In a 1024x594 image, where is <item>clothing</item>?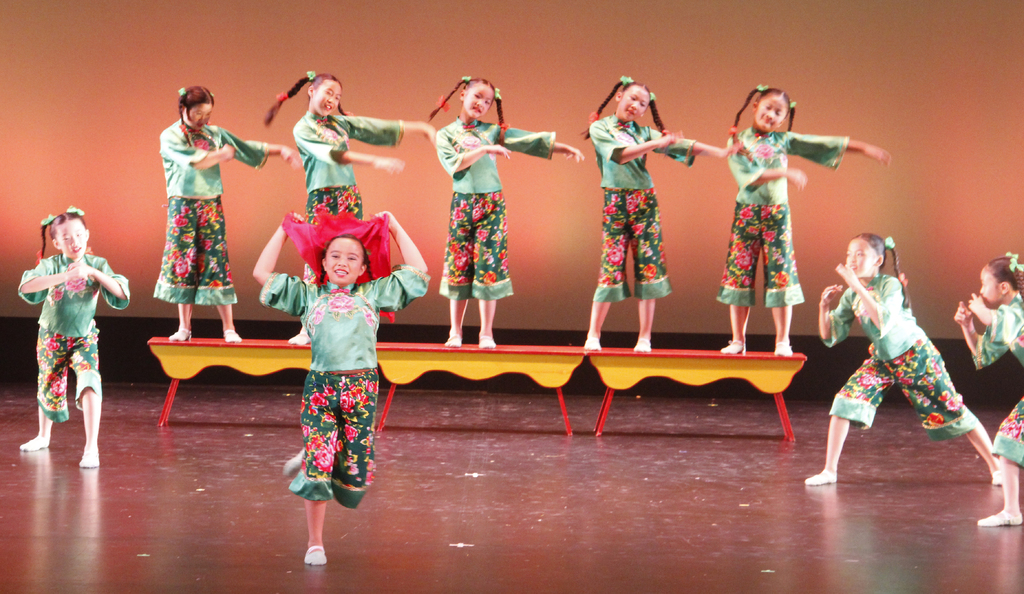
bbox(819, 272, 981, 440).
